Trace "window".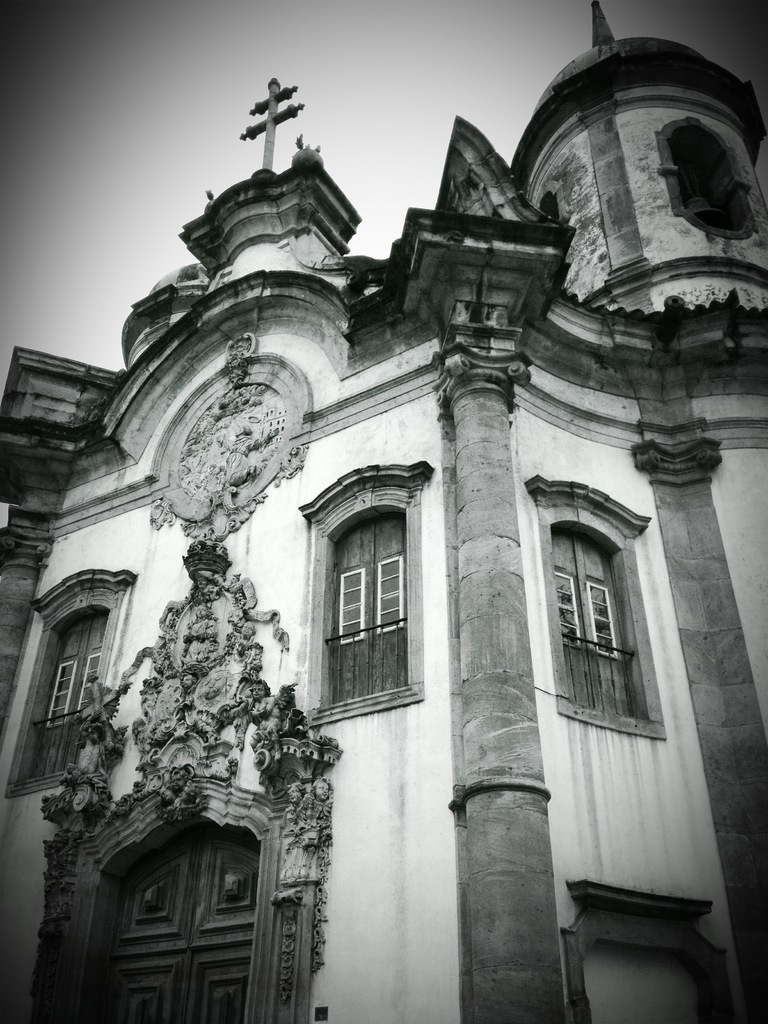
Traced to region(5, 568, 133, 797).
